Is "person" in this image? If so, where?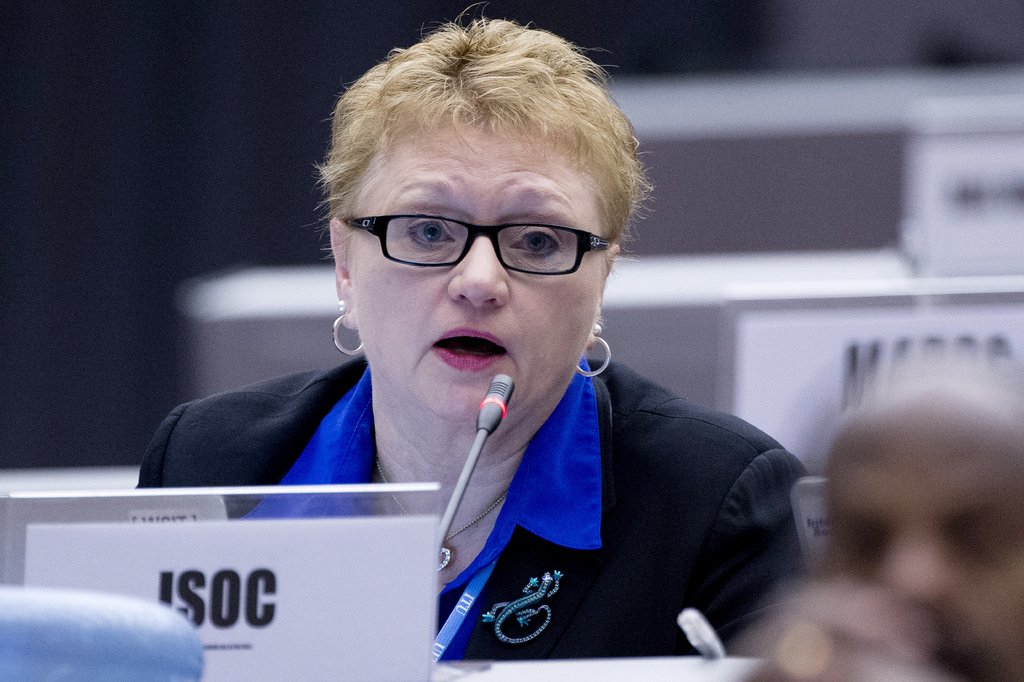
Yes, at select_region(110, 42, 811, 660).
